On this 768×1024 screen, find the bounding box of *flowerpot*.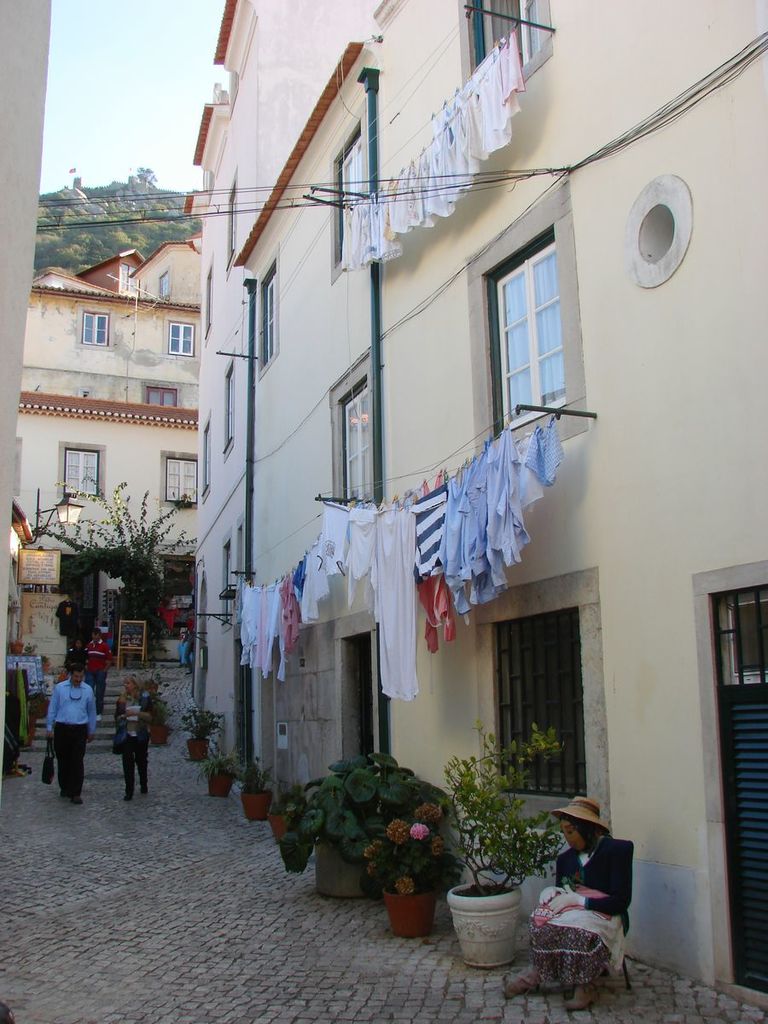
Bounding box: box(448, 884, 519, 965).
